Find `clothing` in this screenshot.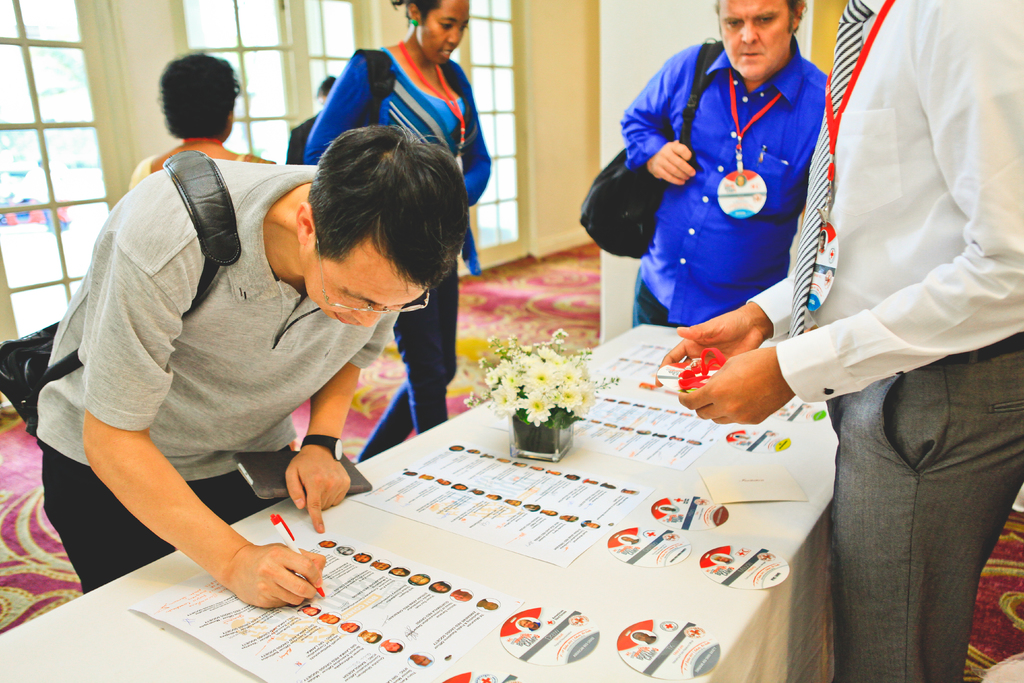
The bounding box for `clothing` is bbox=[304, 47, 493, 465].
